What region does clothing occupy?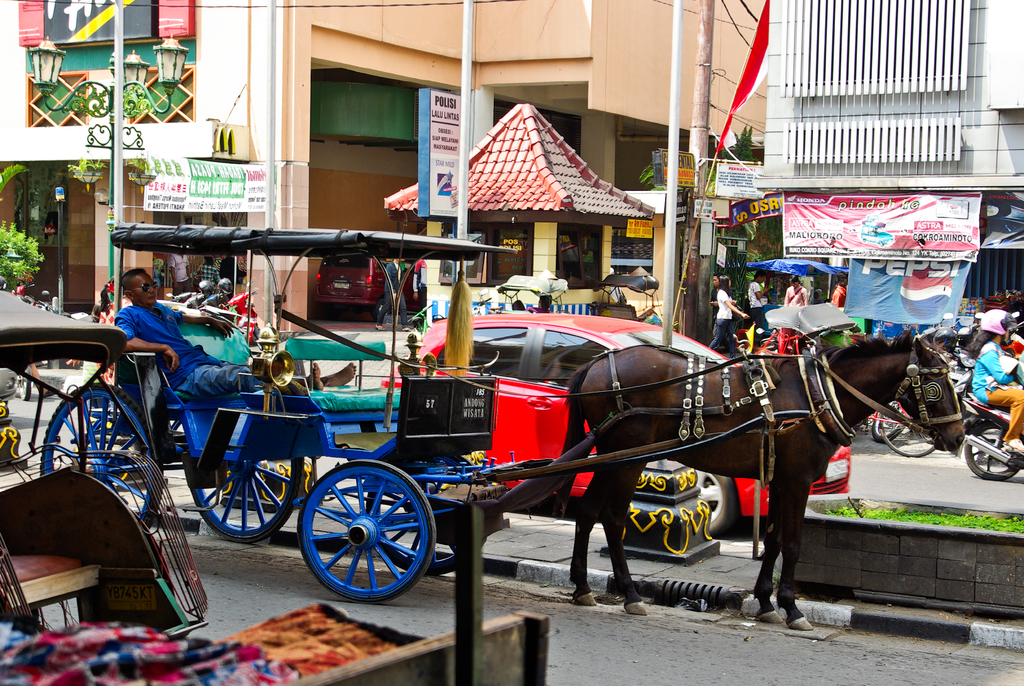
region(113, 300, 224, 382).
